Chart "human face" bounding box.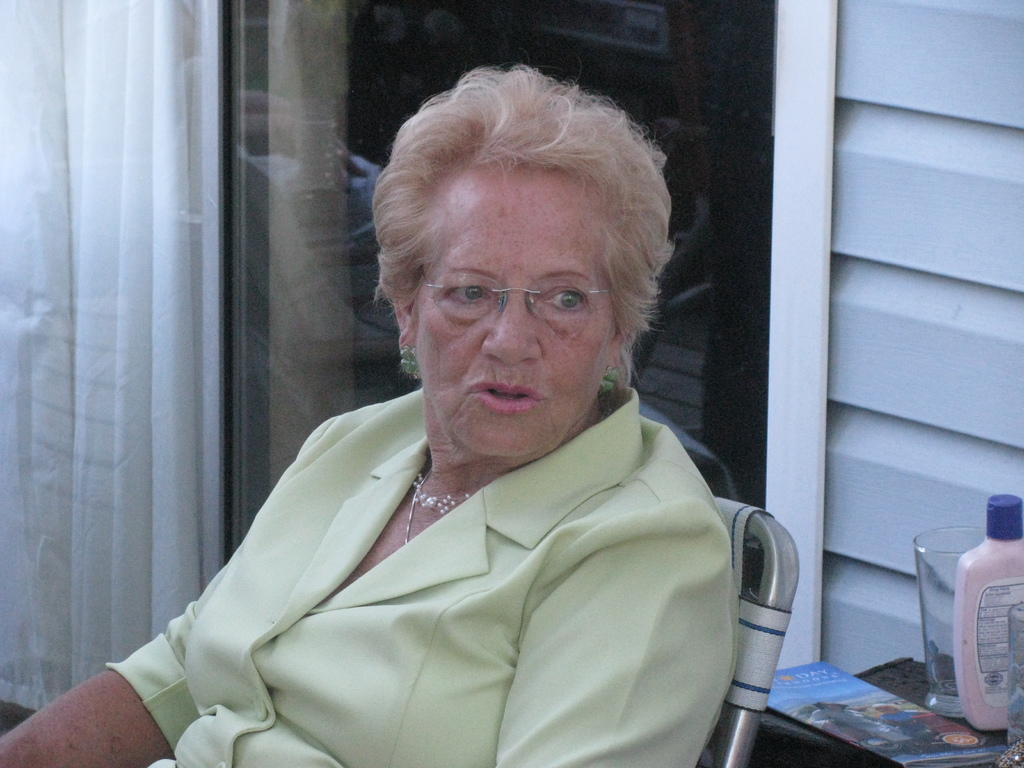
Charted: (424,163,611,445).
